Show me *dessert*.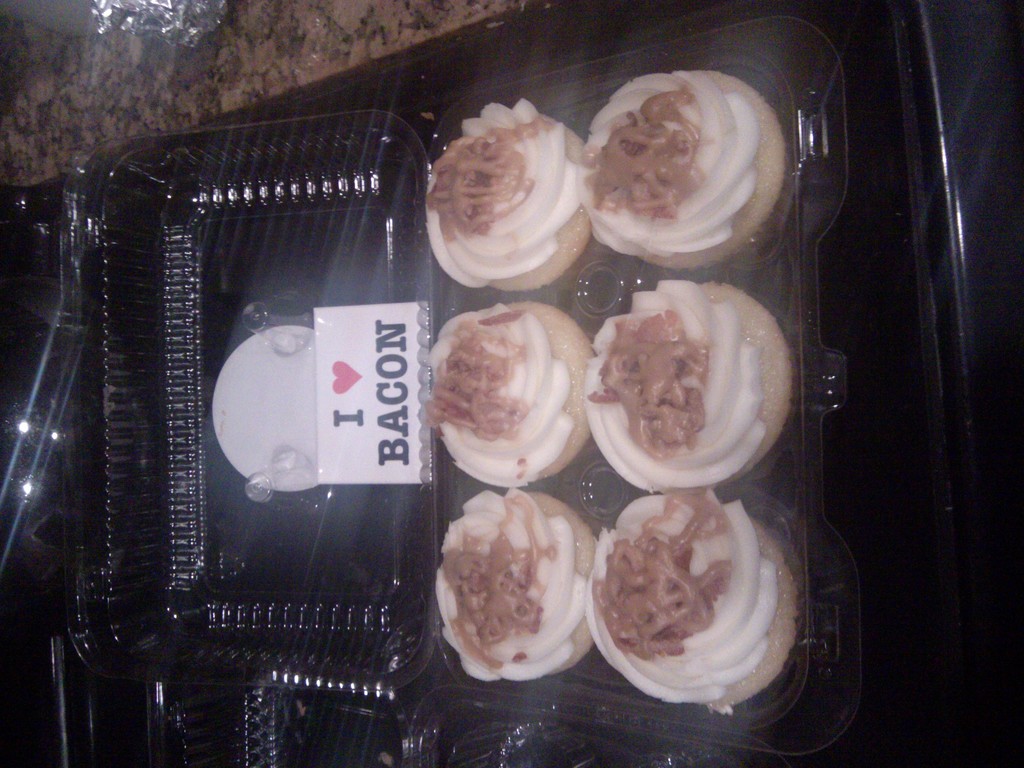
*dessert* is here: 433,303,588,488.
